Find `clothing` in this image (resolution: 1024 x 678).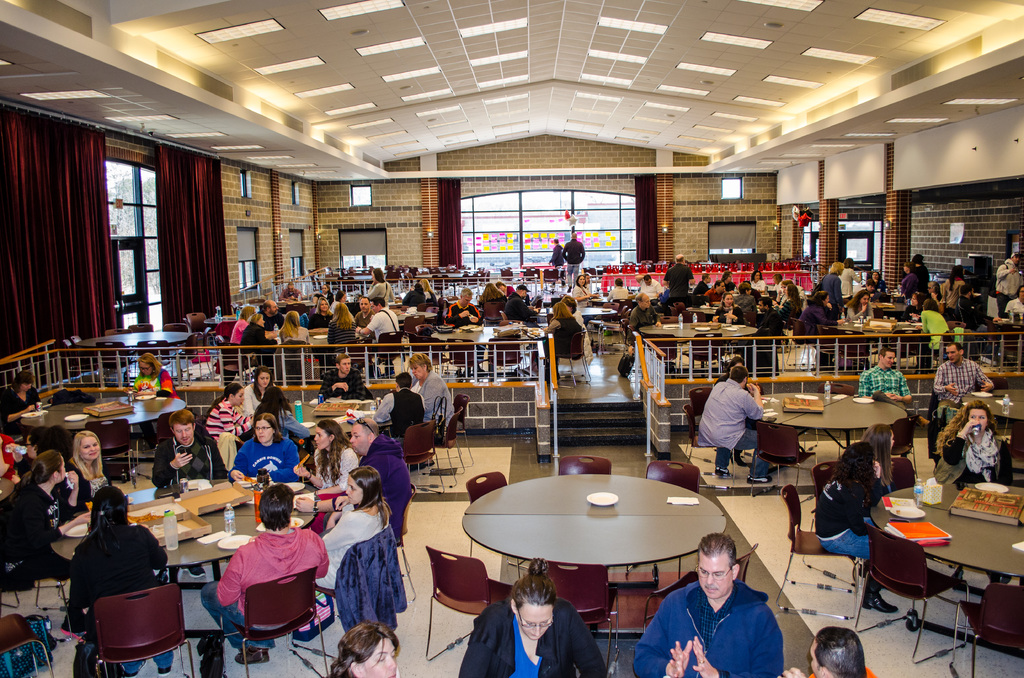
crop(413, 360, 452, 420).
